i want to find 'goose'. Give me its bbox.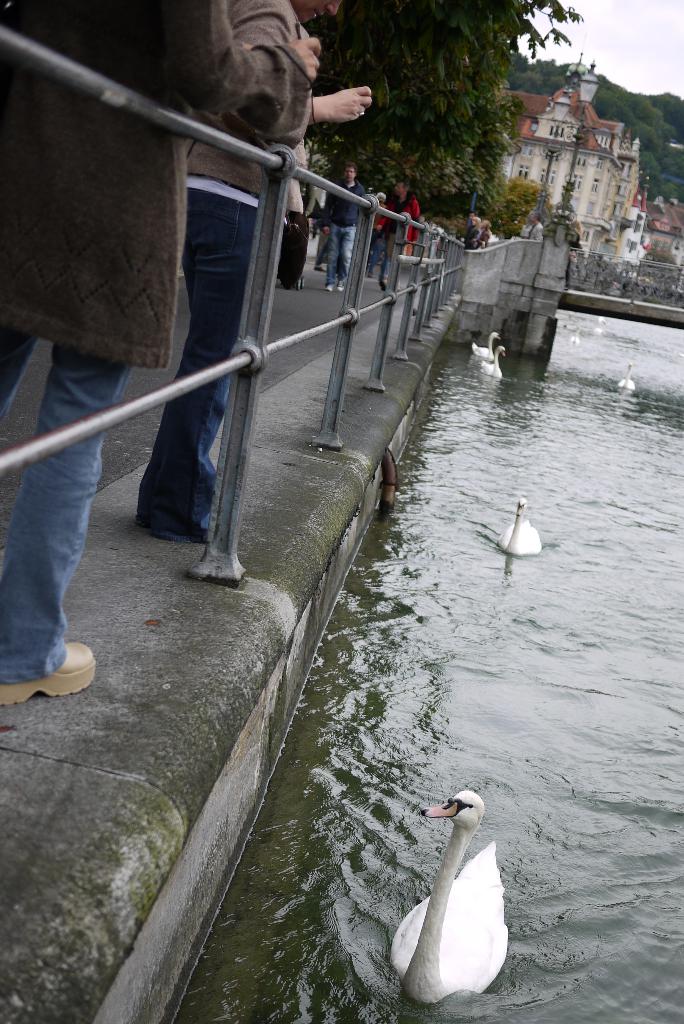
478,347,506,378.
